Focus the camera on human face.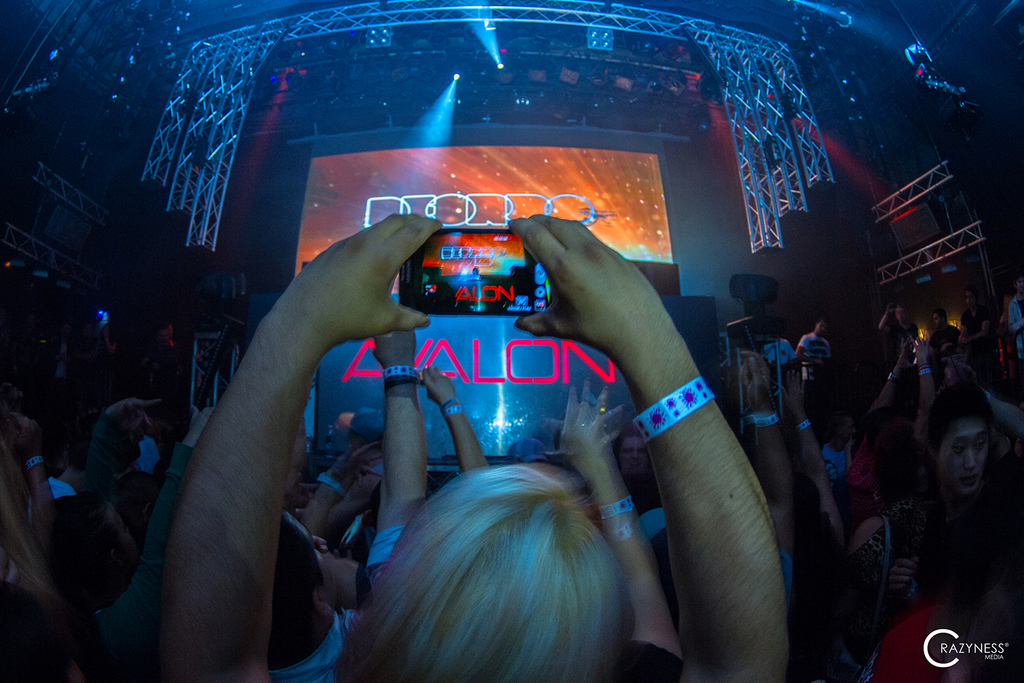
Focus region: (x1=935, y1=419, x2=993, y2=501).
